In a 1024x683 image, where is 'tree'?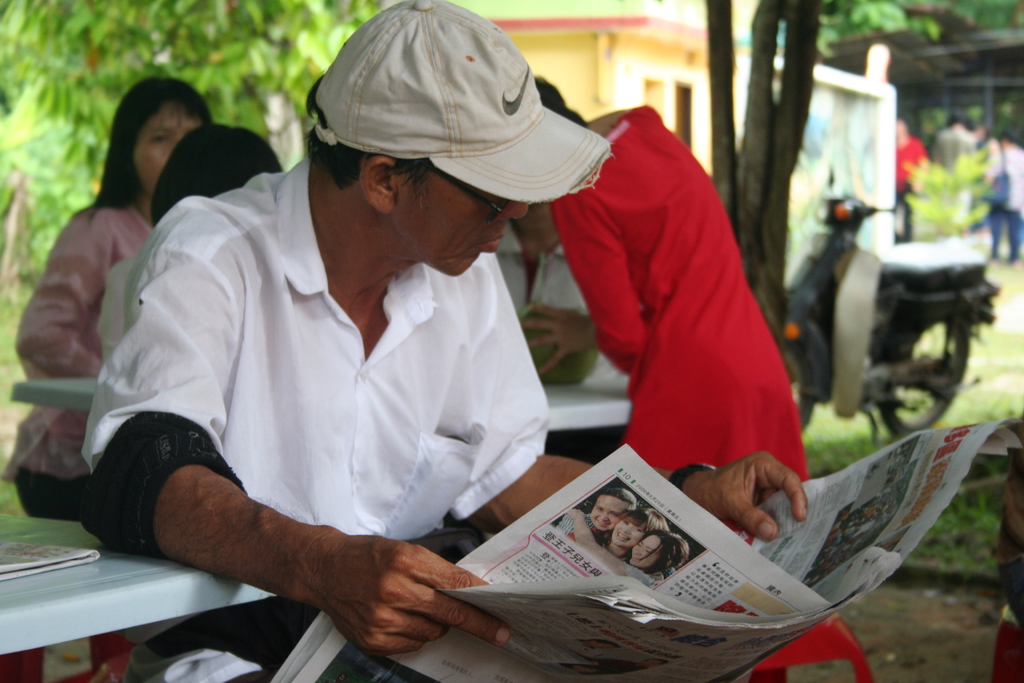
<box>0,0,392,171</box>.
